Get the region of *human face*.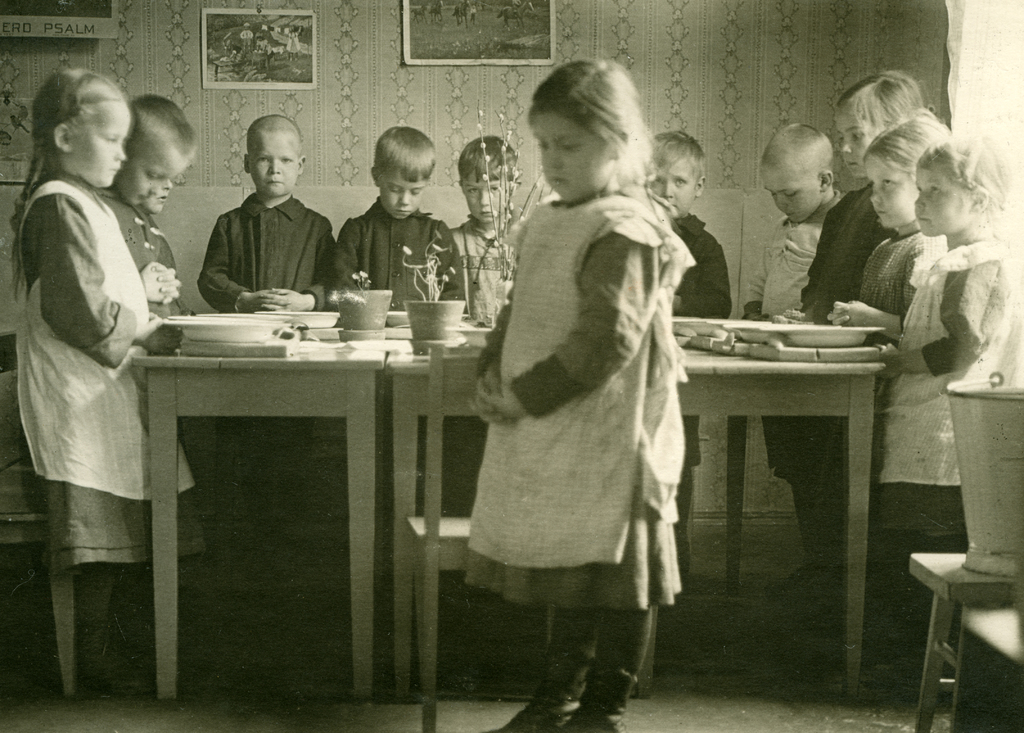
x1=918 y1=168 x2=970 y2=232.
